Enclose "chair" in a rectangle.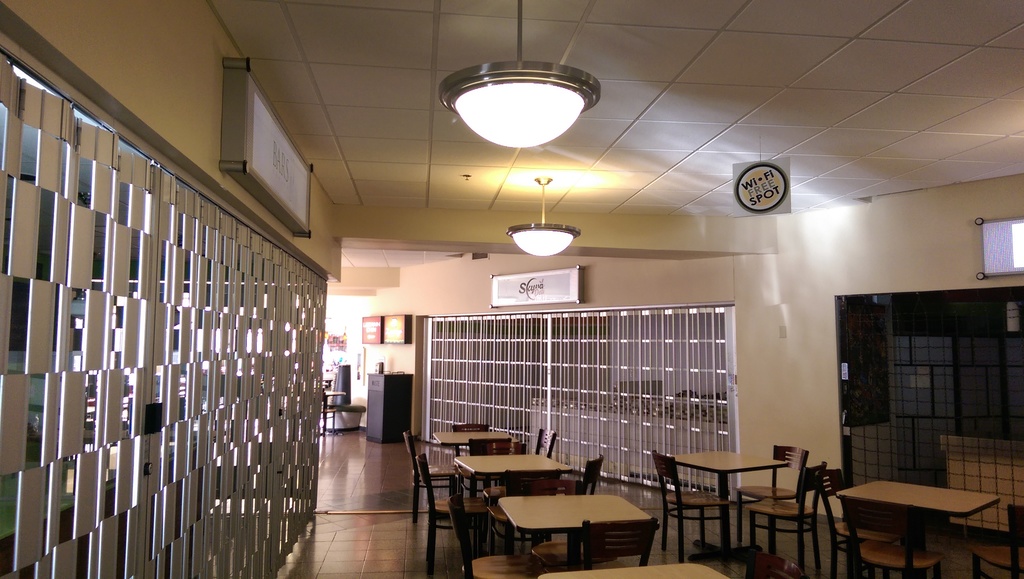
bbox=[572, 455, 601, 493].
